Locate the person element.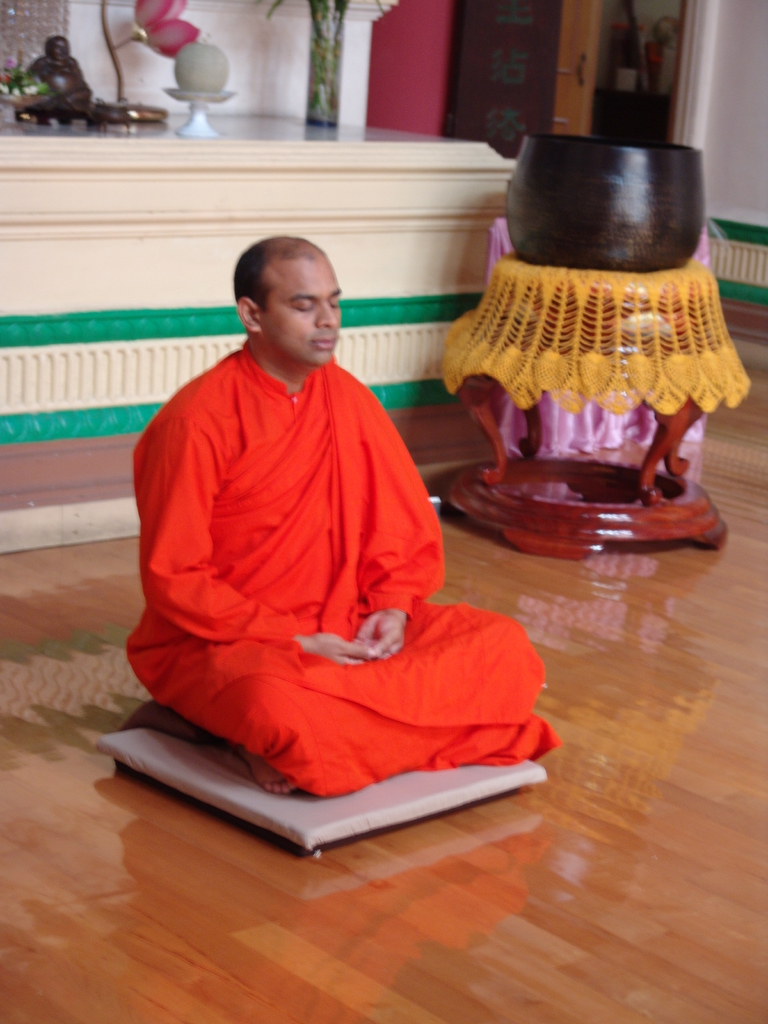
Element bbox: 121:234:564:797.
